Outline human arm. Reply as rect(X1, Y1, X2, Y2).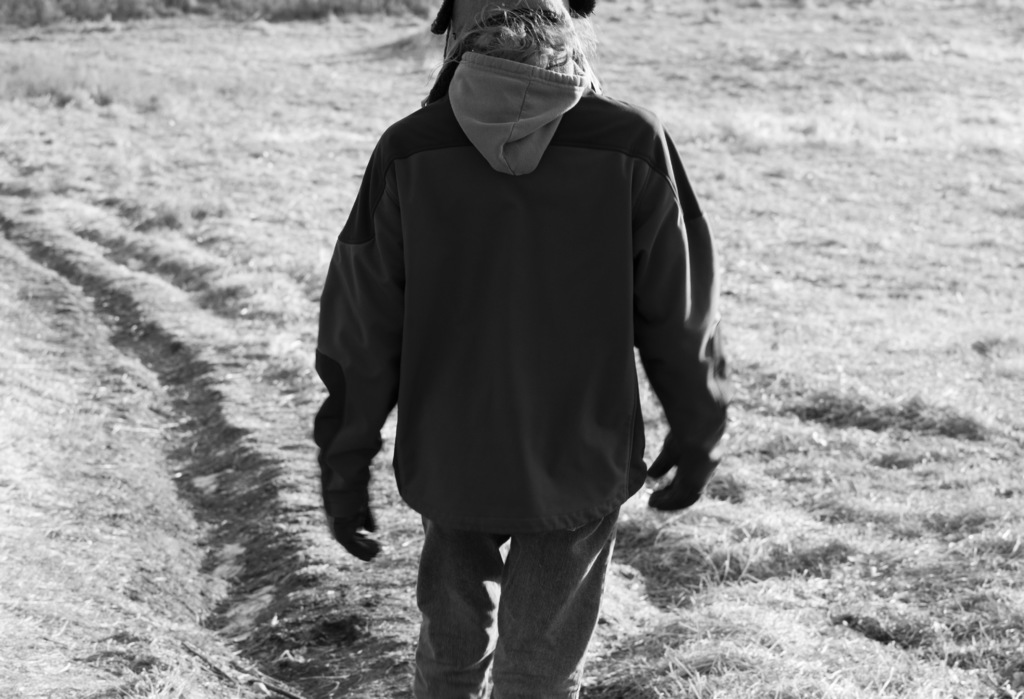
rect(632, 110, 741, 512).
